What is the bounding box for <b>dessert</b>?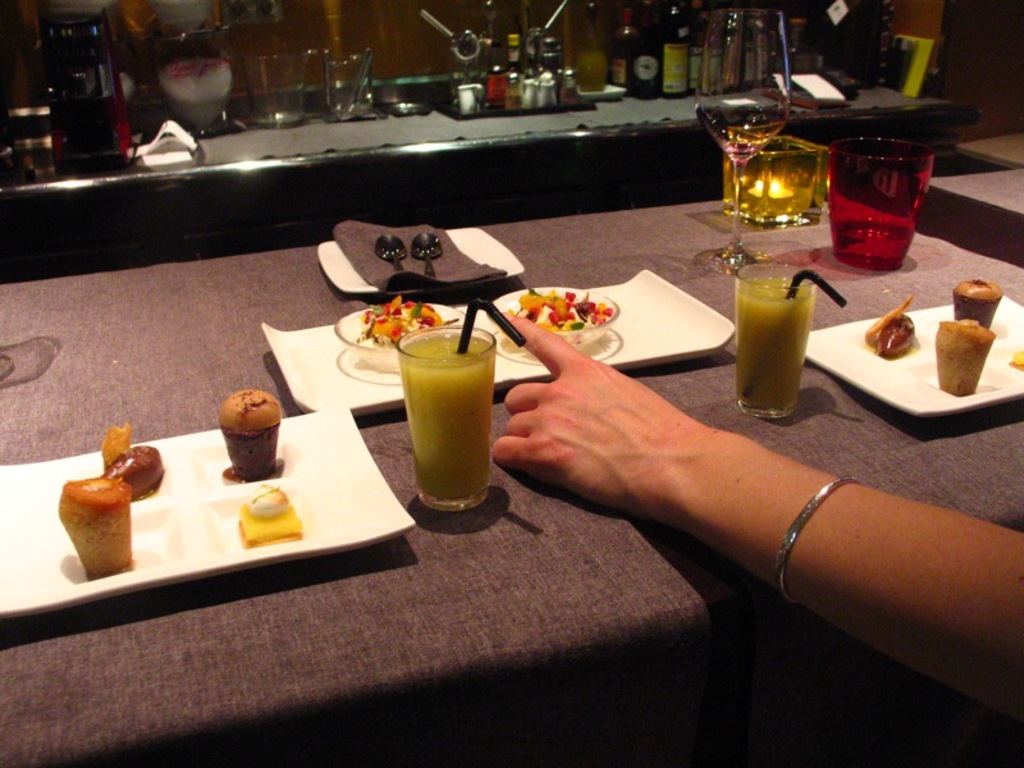
box(956, 279, 1001, 317).
